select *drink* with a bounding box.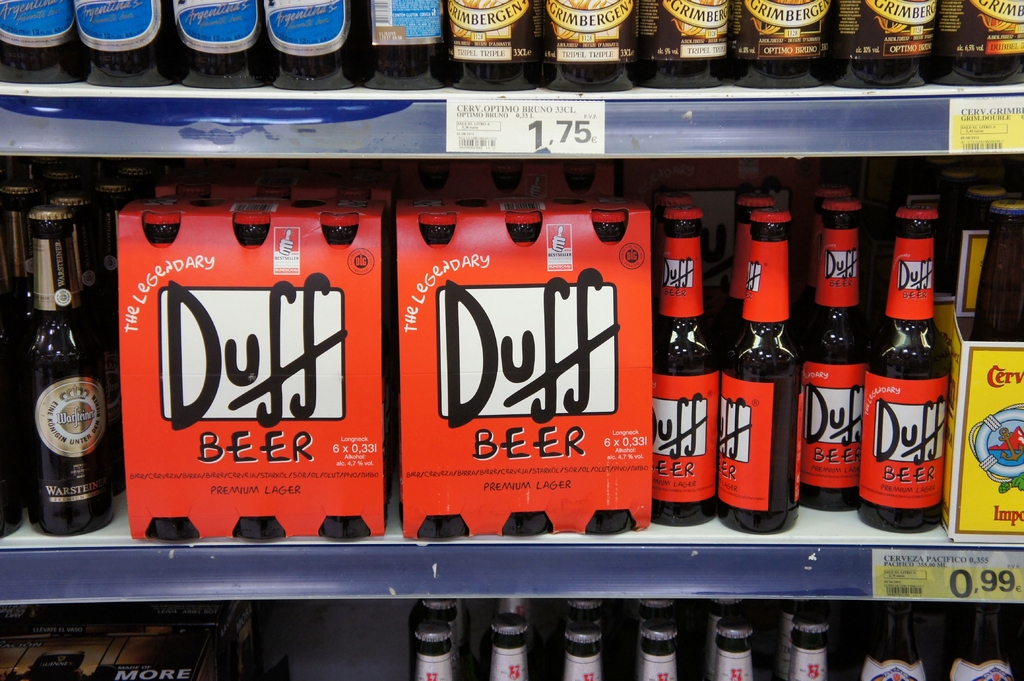
<box>940,0,1023,86</box>.
